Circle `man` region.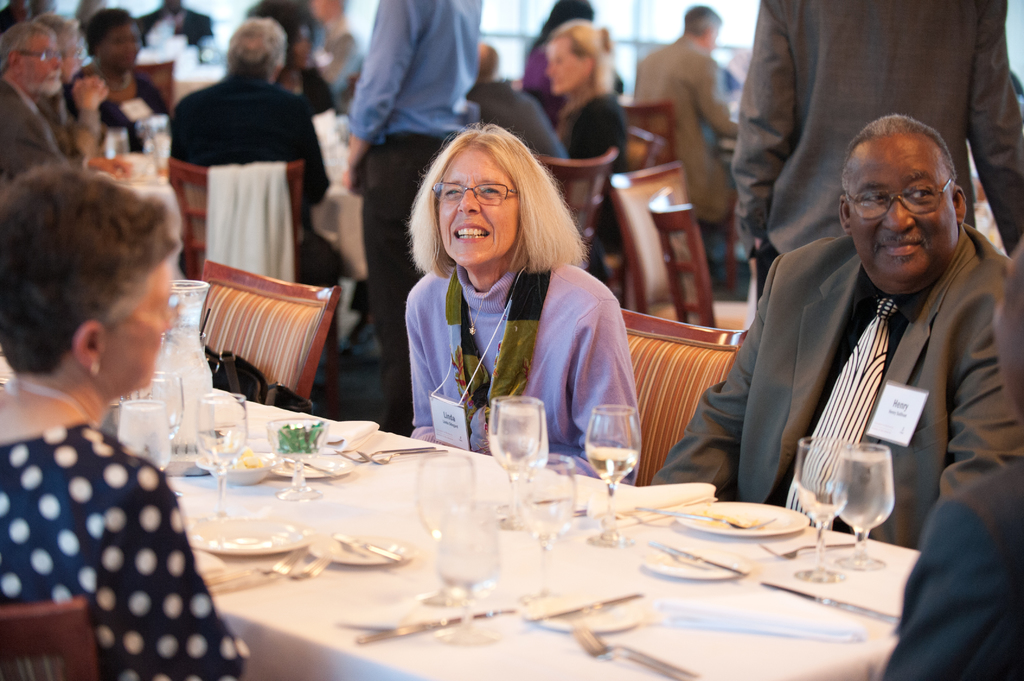
Region: <box>726,0,1023,303</box>.
